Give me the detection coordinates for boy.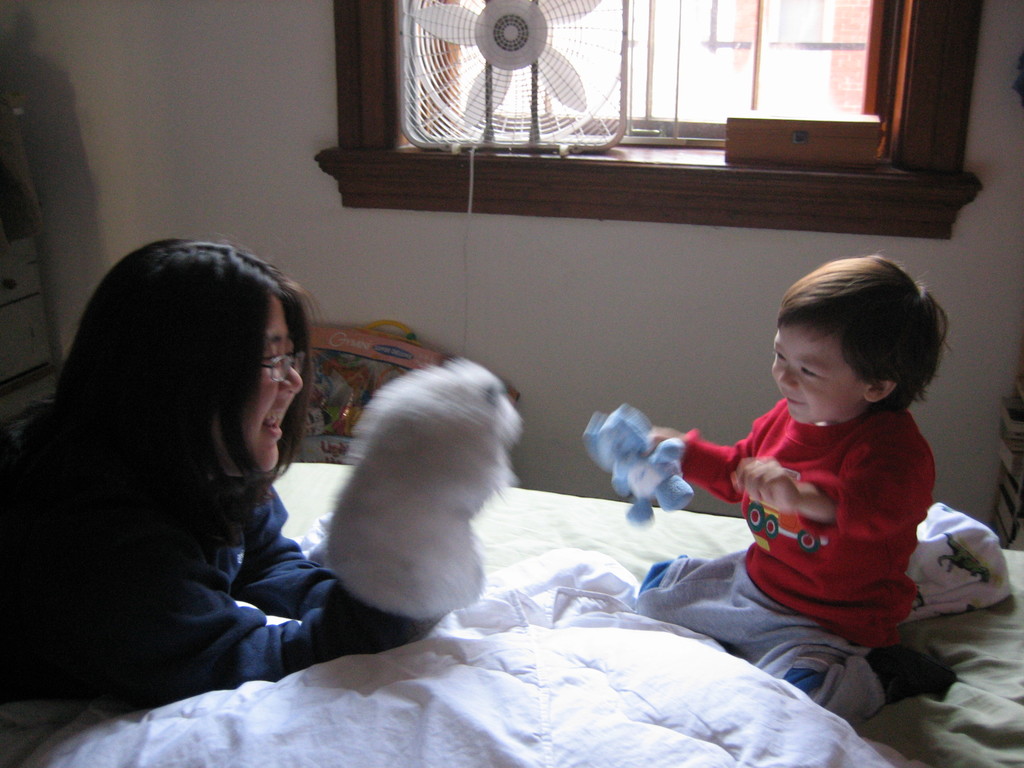
<box>620,276,969,714</box>.
